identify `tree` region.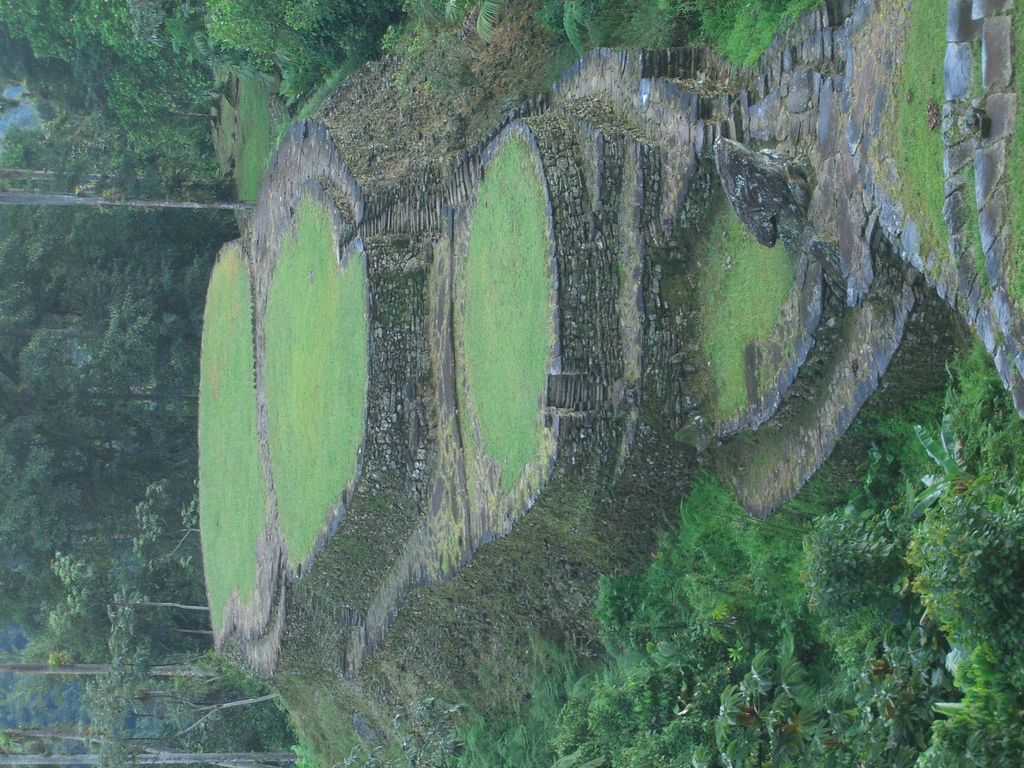
Region: box(0, 663, 230, 678).
